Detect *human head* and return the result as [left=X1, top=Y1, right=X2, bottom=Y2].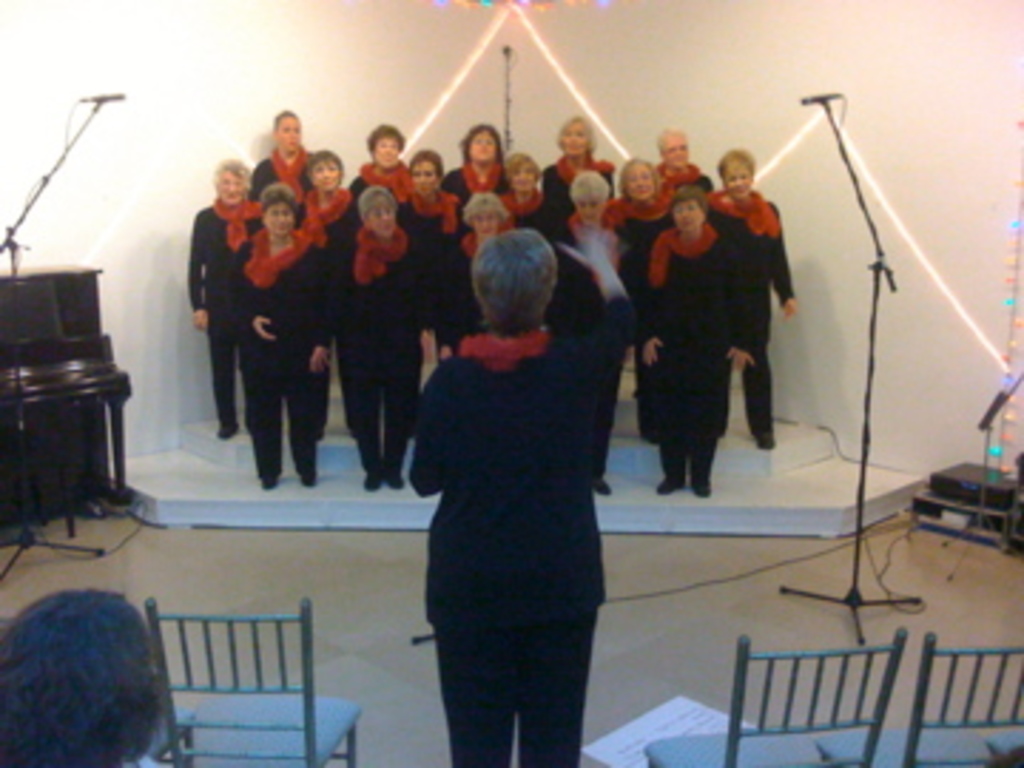
[left=503, top=151, right=540, bottom=196].
